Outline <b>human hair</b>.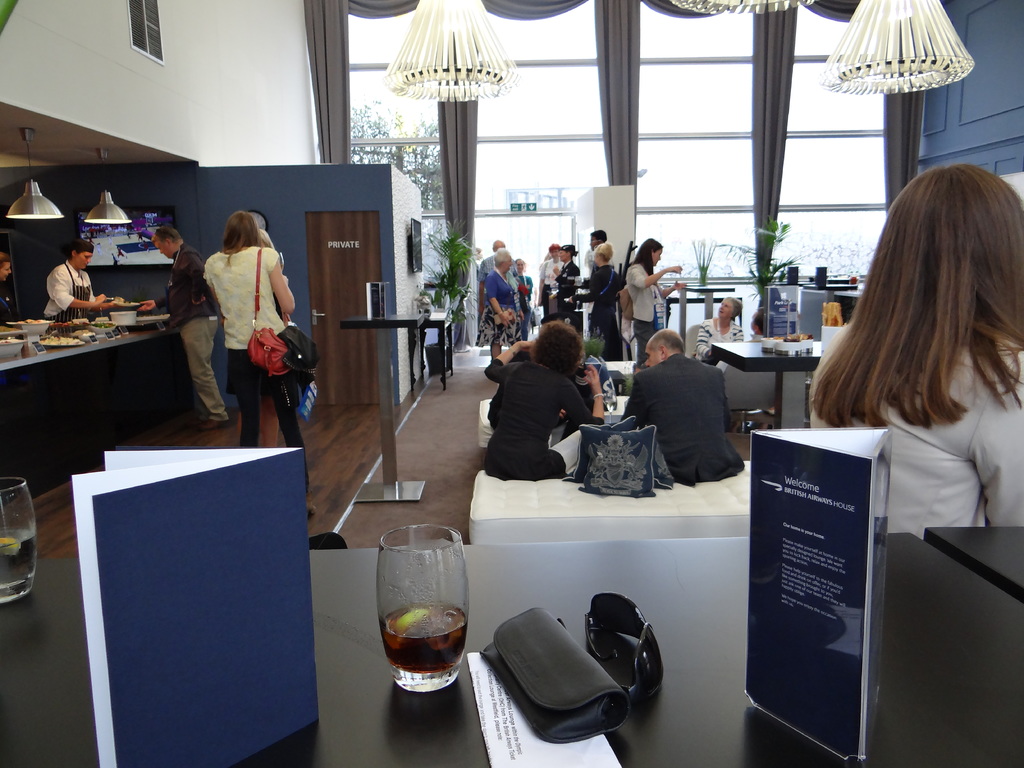
Outline: bbox=[518, 257, 526, 272].
